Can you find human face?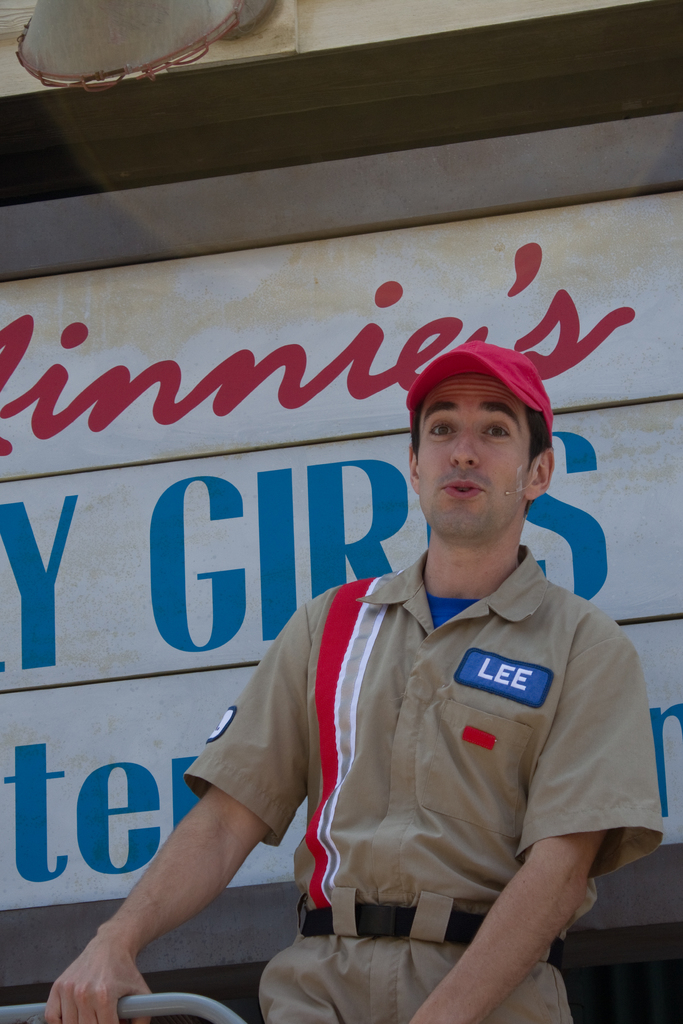
Yes, bounding box: 411,375,535,534.
